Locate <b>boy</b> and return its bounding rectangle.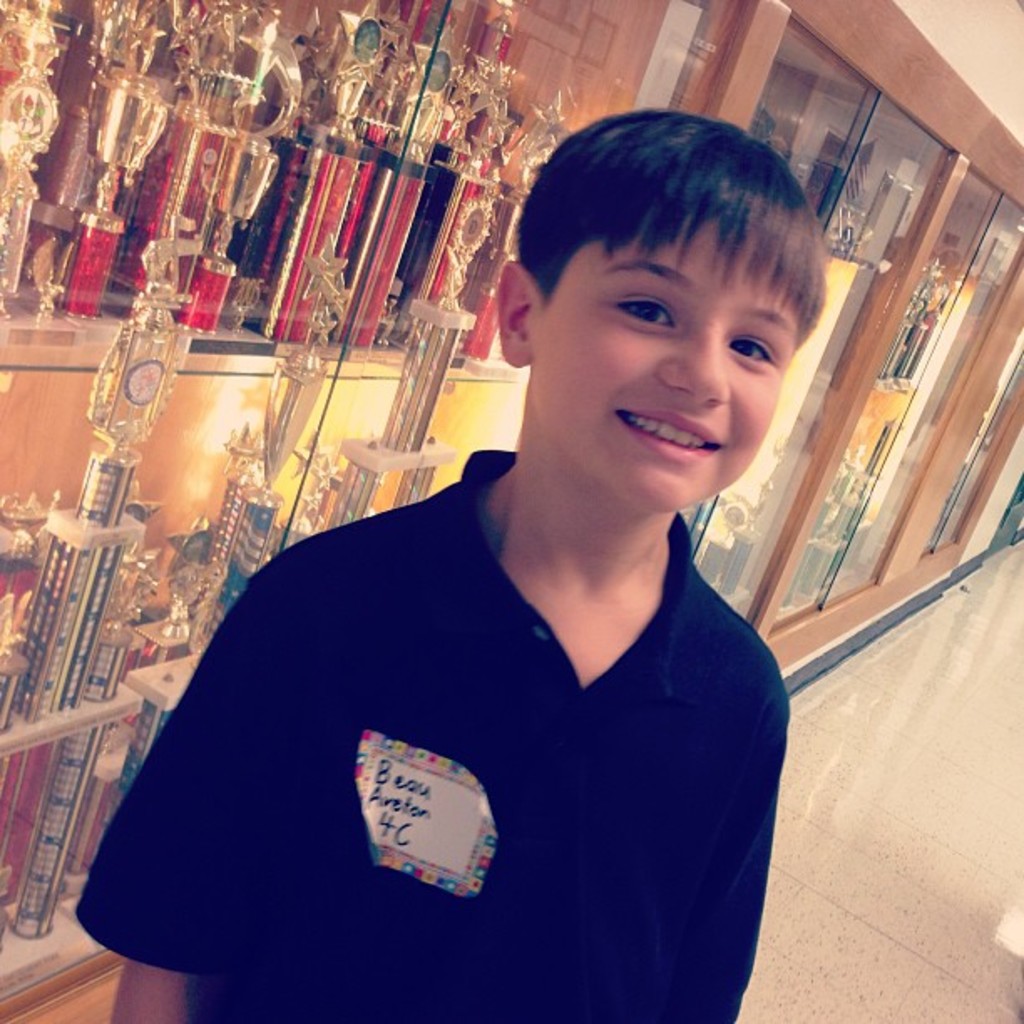
[122,137,842,1002].
